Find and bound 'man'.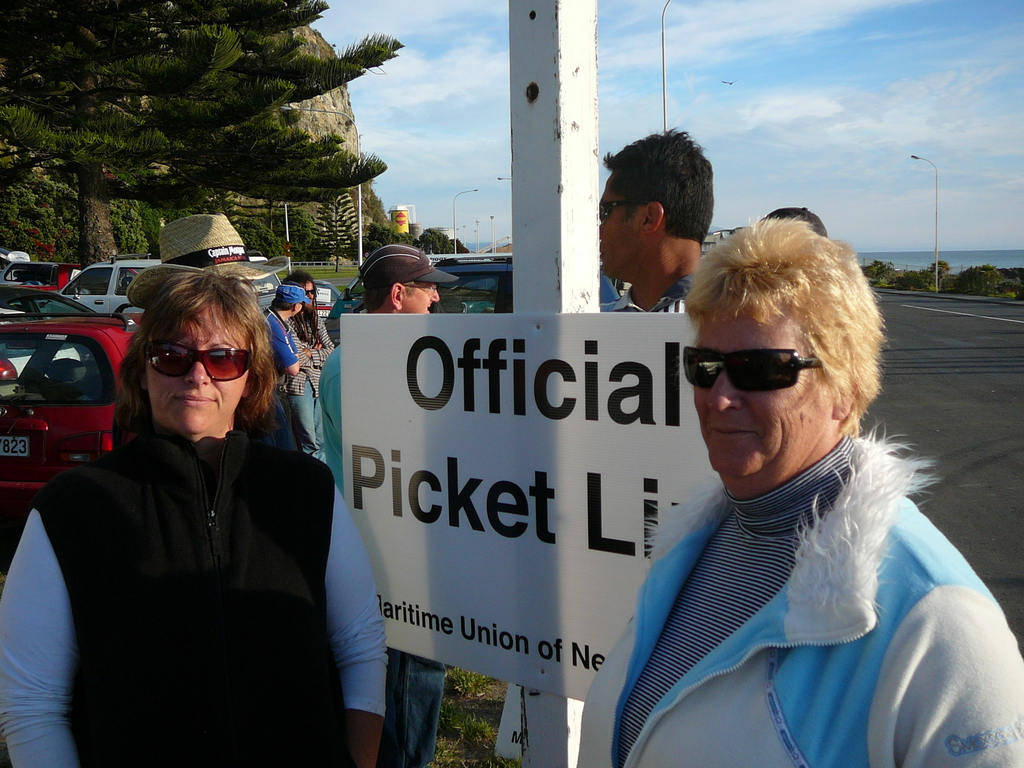
Bound: box=[319, 240, 442, 496].
